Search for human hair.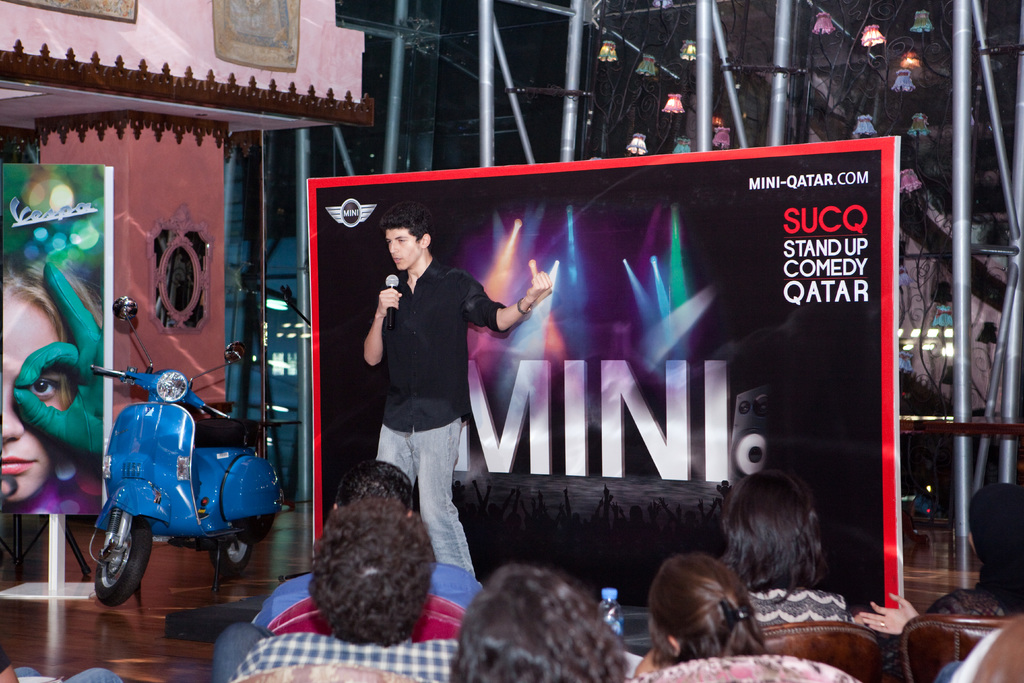
Found at (left=659, top=555, right=770, bottom=668).
